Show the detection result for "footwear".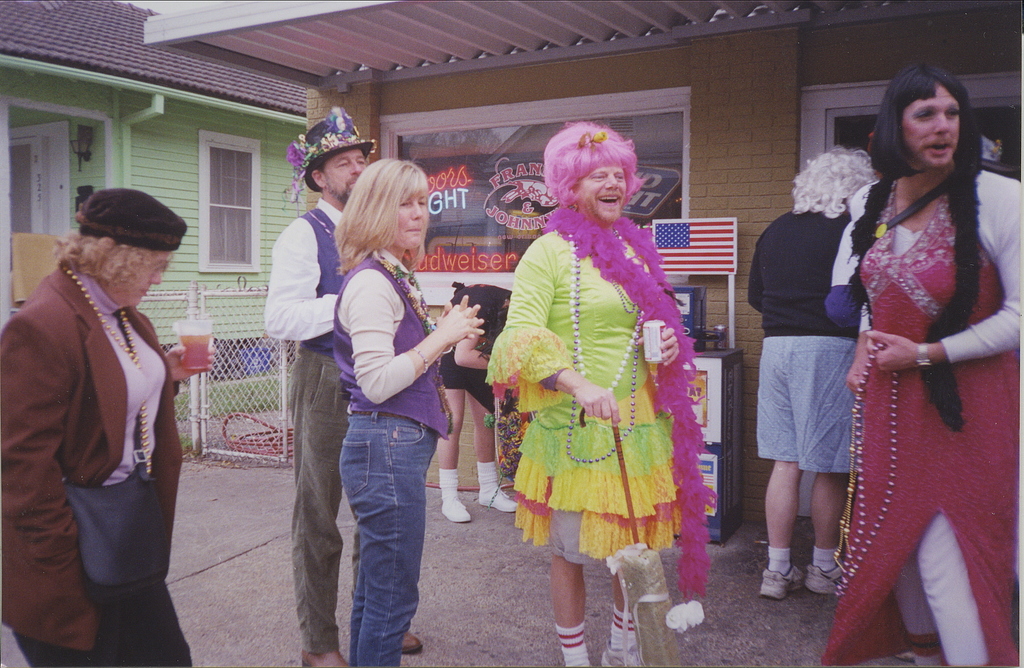
(442, 496, 470, 528).
